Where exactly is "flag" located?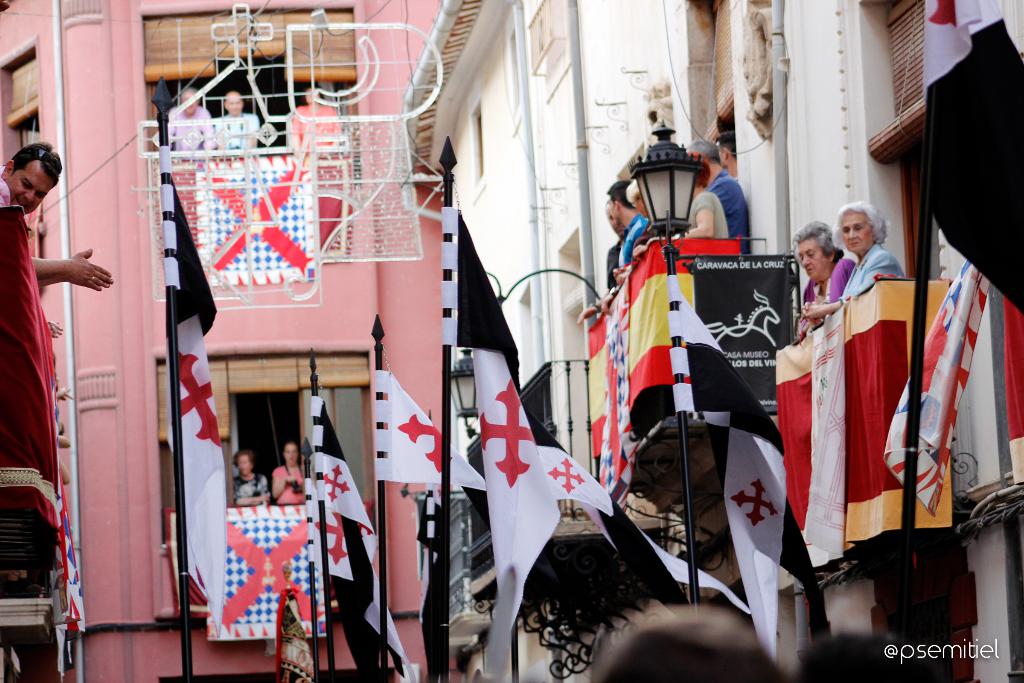
Its bounding box is region(368, 366, 493, 493).
